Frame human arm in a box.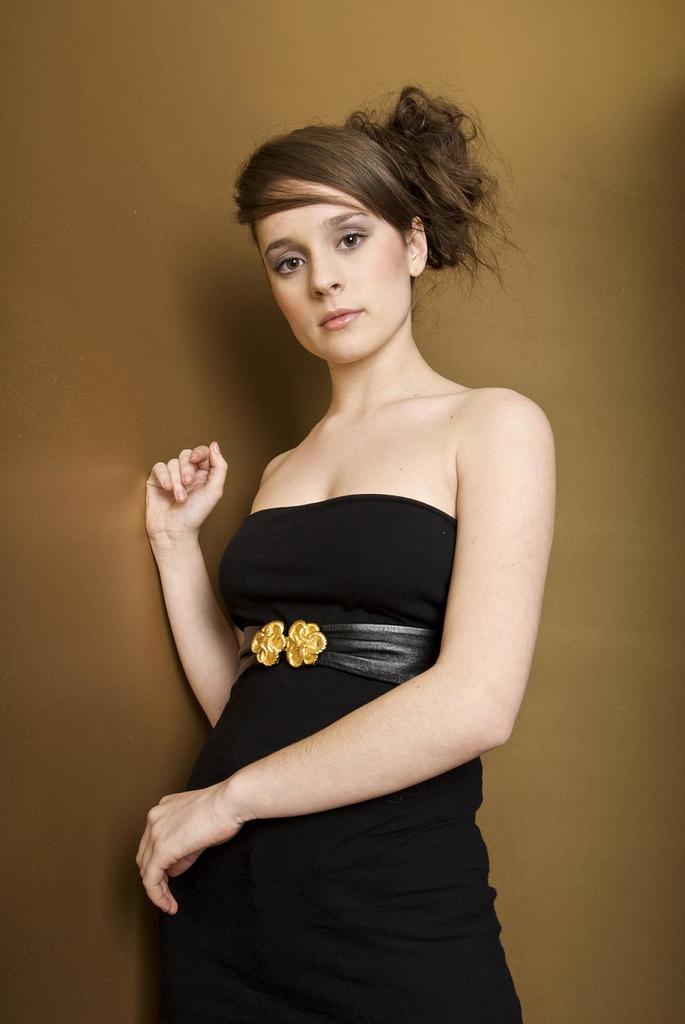
(left=134, top=428, right=251, bottom=717).
